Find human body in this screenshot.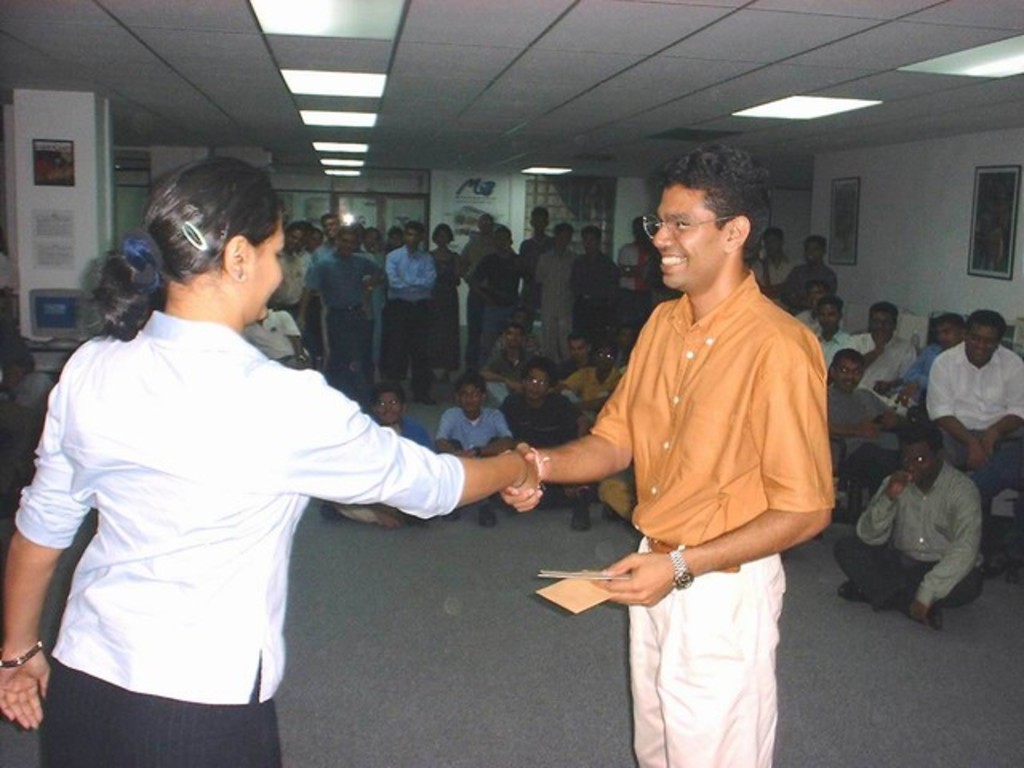
The bounding box for human body is (x1=830, y1=458, x2=976, y2=630).
